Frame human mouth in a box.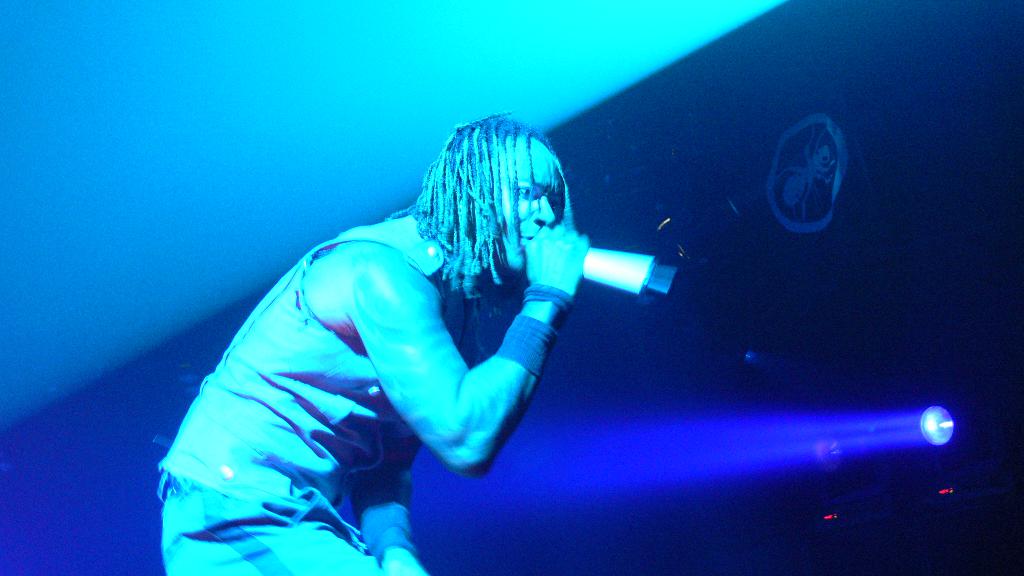
{"x1": 518, "y1": 234, "x2": 532, "y2": 243}.
